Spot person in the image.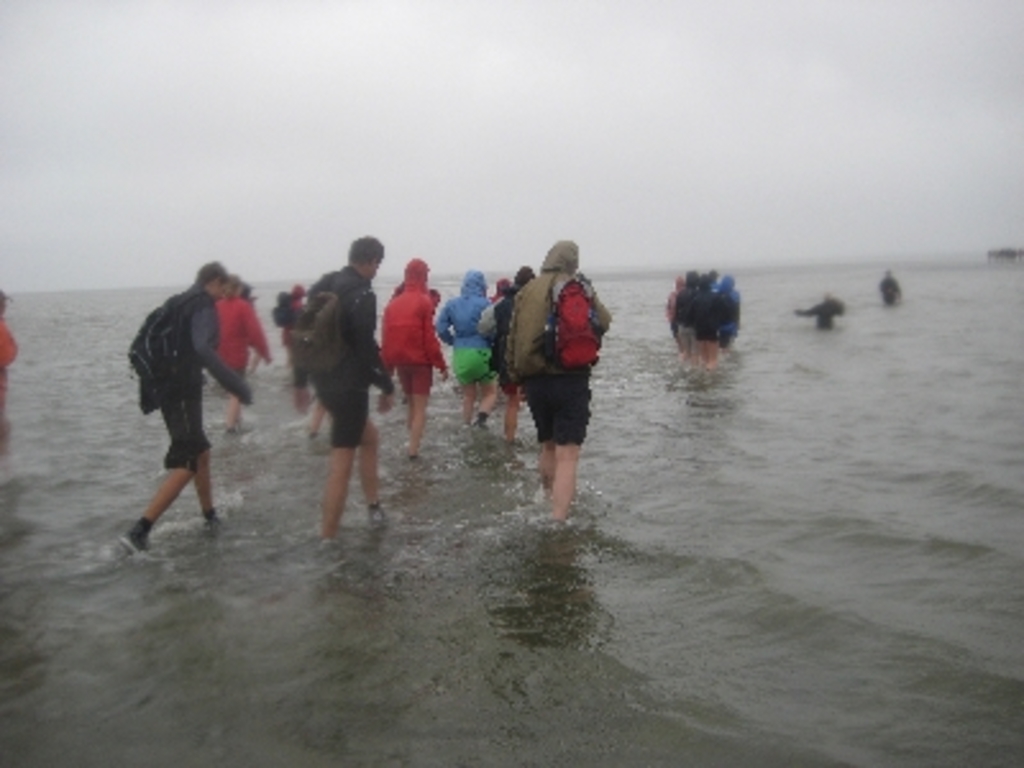
person found at pyautogui.locateOnScreen(440, 269, 507, 422).
